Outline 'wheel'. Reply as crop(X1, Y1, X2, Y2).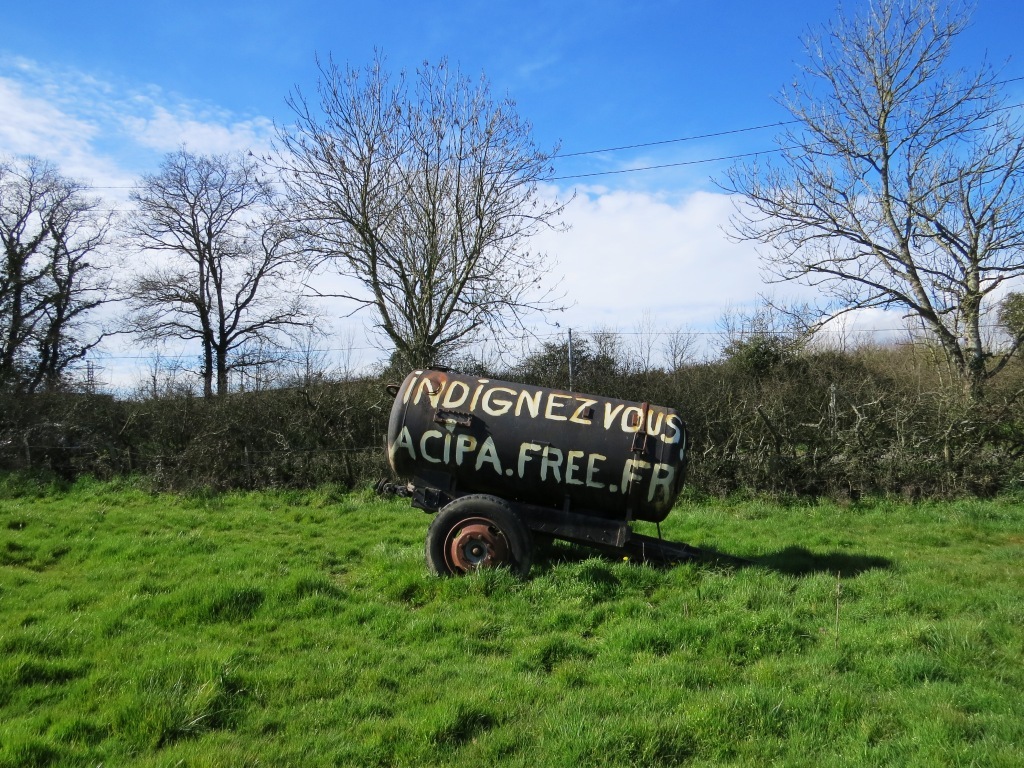
crop(427, 500, 534, 583).
